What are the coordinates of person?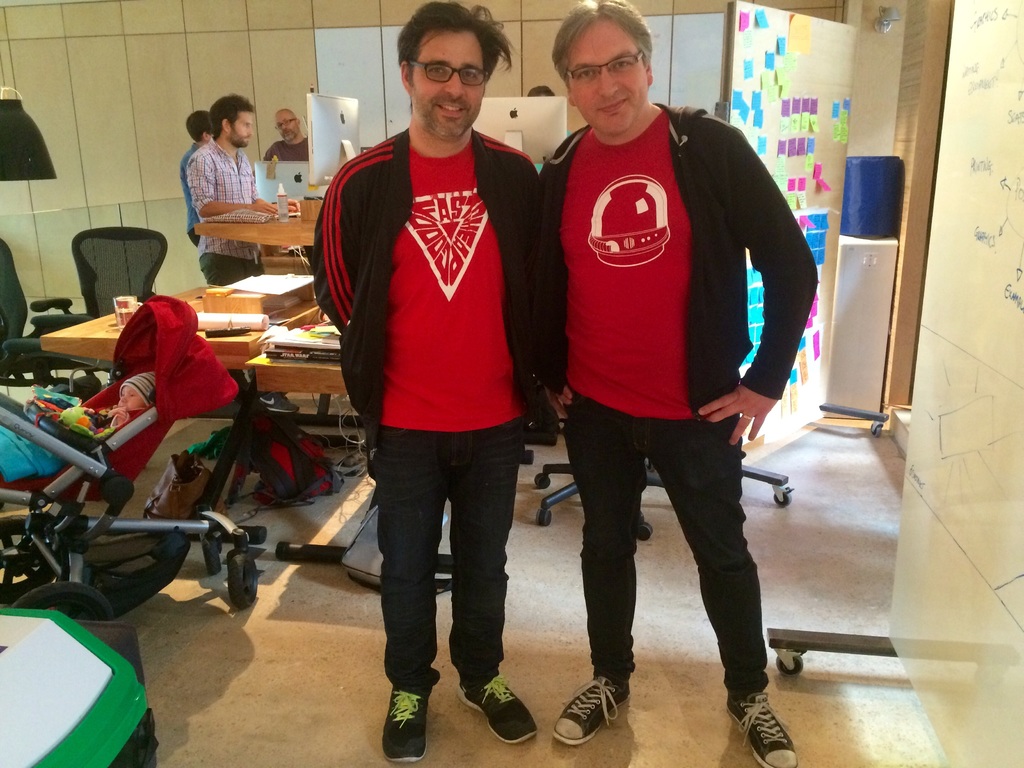
Rect(0, 365, 152, 483).
